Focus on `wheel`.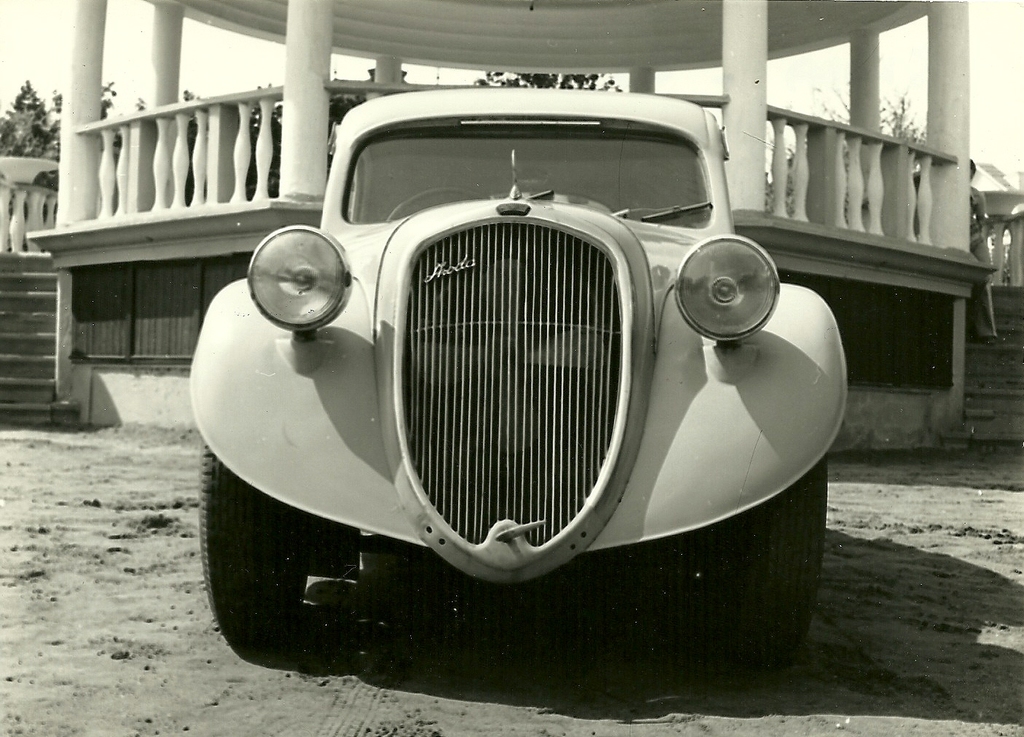
Focused at x1=735, y1=453, x2=828, y2=663.
